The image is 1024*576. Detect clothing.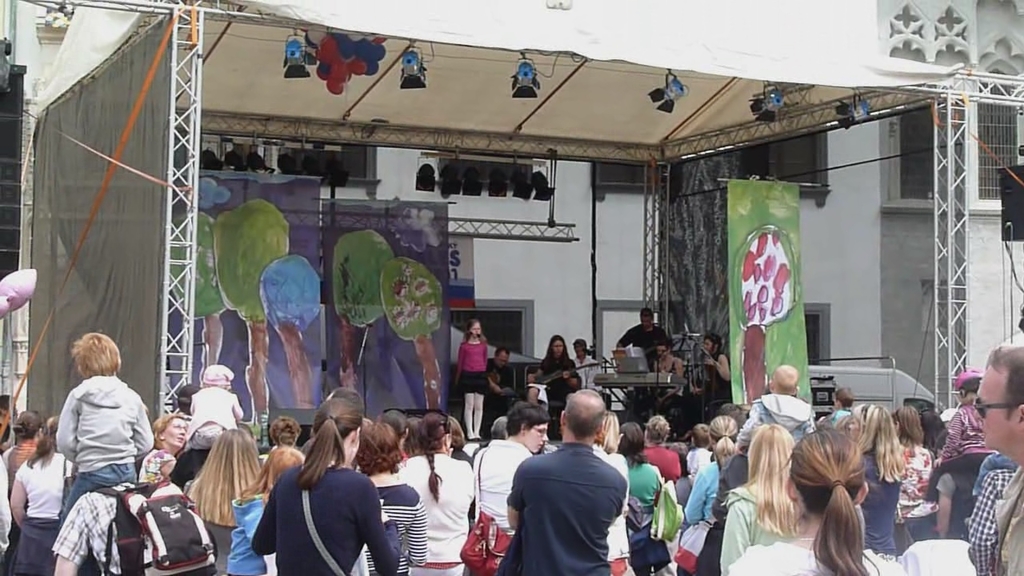
Detection: {"left": 721, "top": 480, "right": 797, "bottom": 575}.
